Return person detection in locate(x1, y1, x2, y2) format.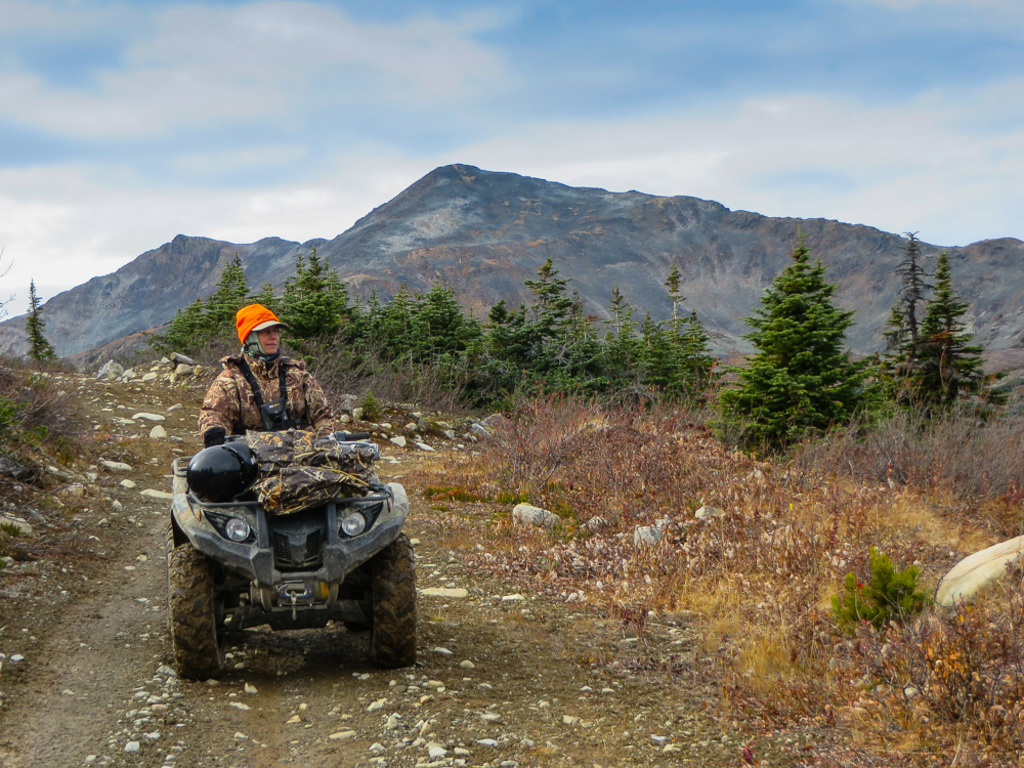
locate(200, 307, 336, 440).
